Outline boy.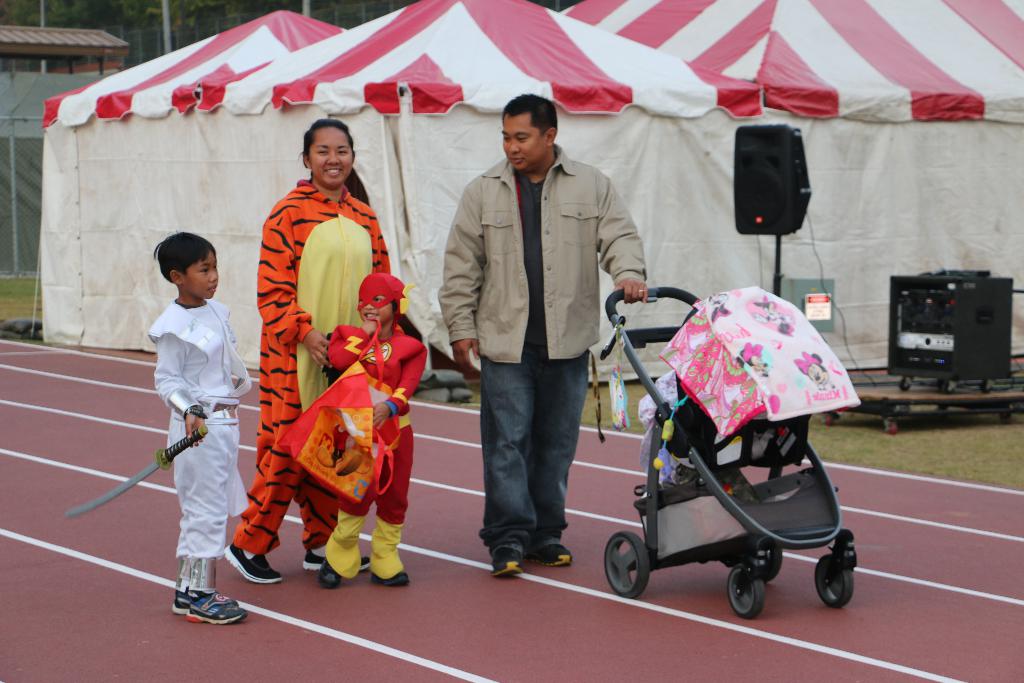
Outline: BBox(122, 216, 261, 616).
